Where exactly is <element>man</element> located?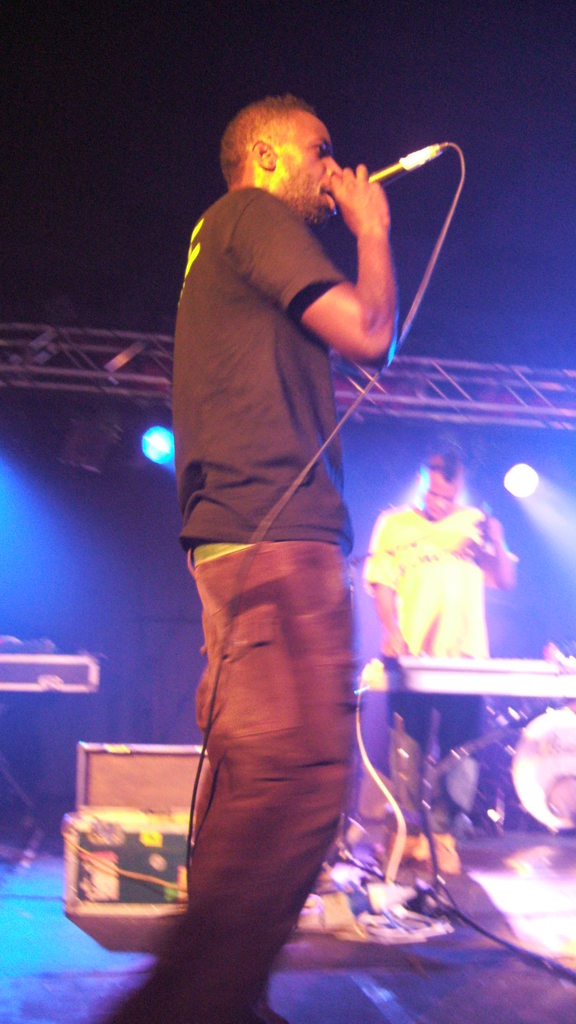
Its bounding box is 352, 442, 524, 840.
